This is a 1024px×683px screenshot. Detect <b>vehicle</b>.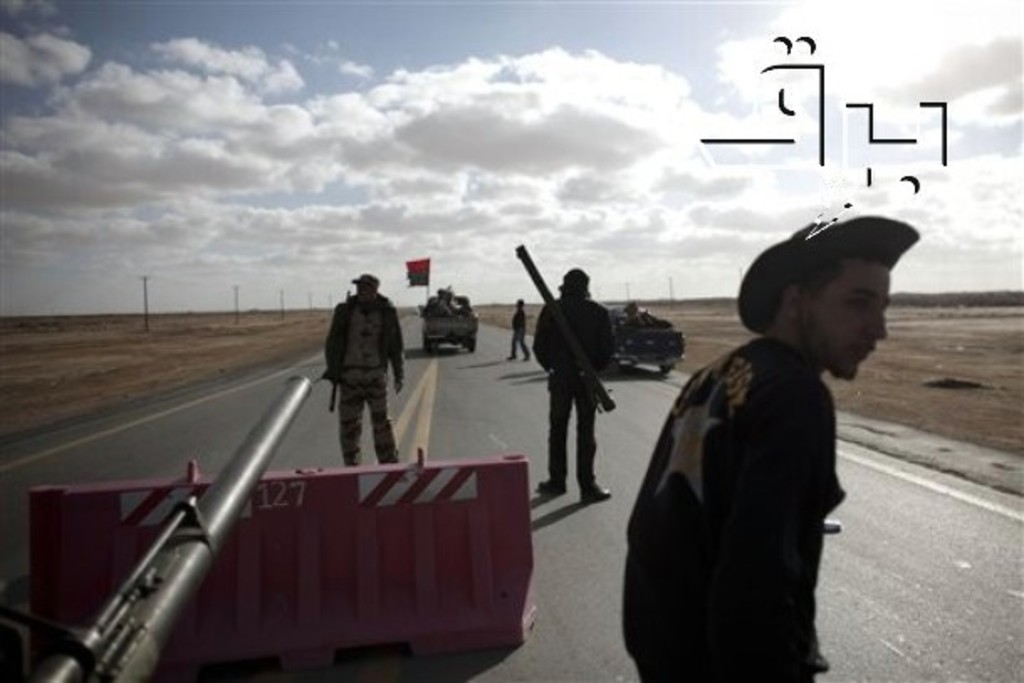
box(613, 304, 702, 369).
